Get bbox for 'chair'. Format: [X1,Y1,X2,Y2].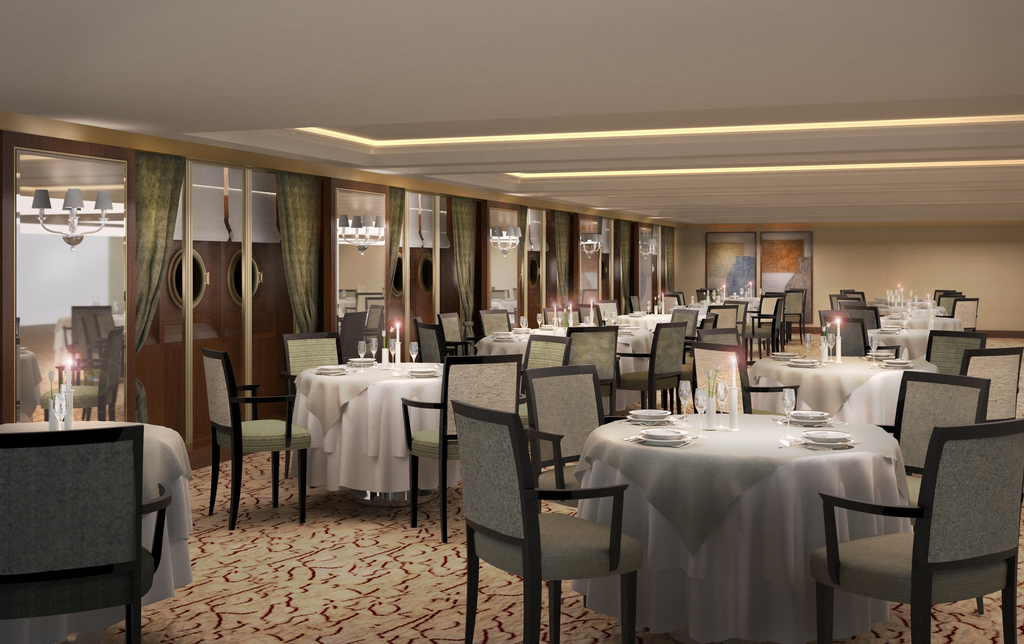
[519,361,656,600].
